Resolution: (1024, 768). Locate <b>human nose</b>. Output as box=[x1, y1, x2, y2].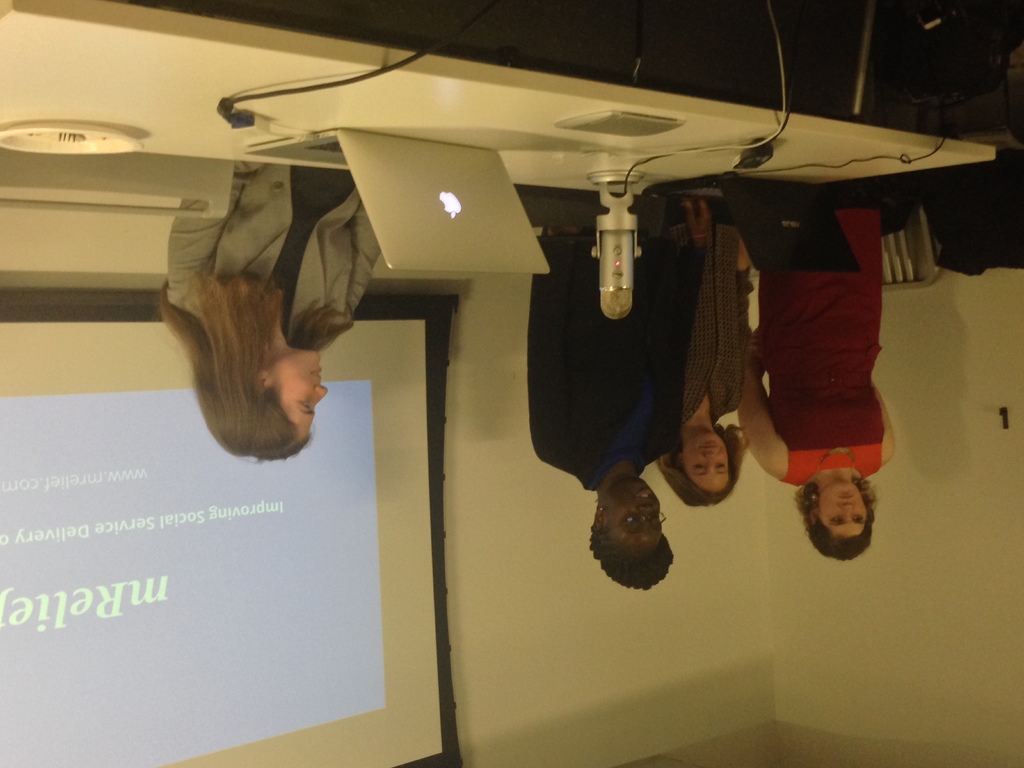
box=[836, 502, 855, 516].
